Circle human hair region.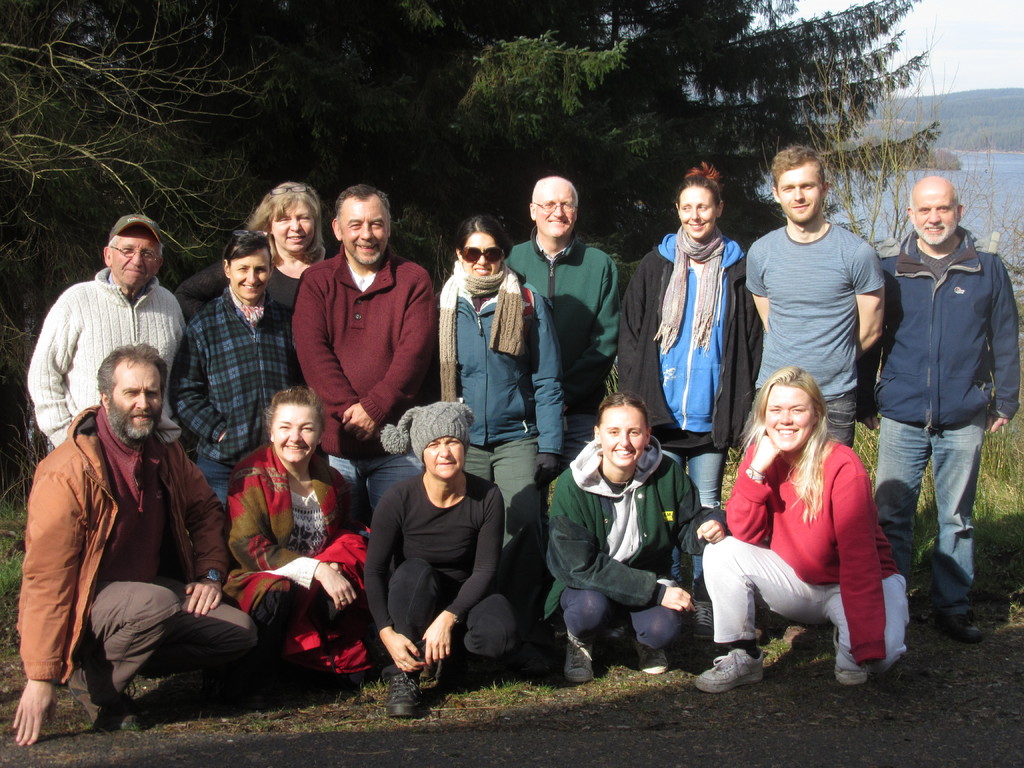
Region: detection(595, 392, 652, 426).
